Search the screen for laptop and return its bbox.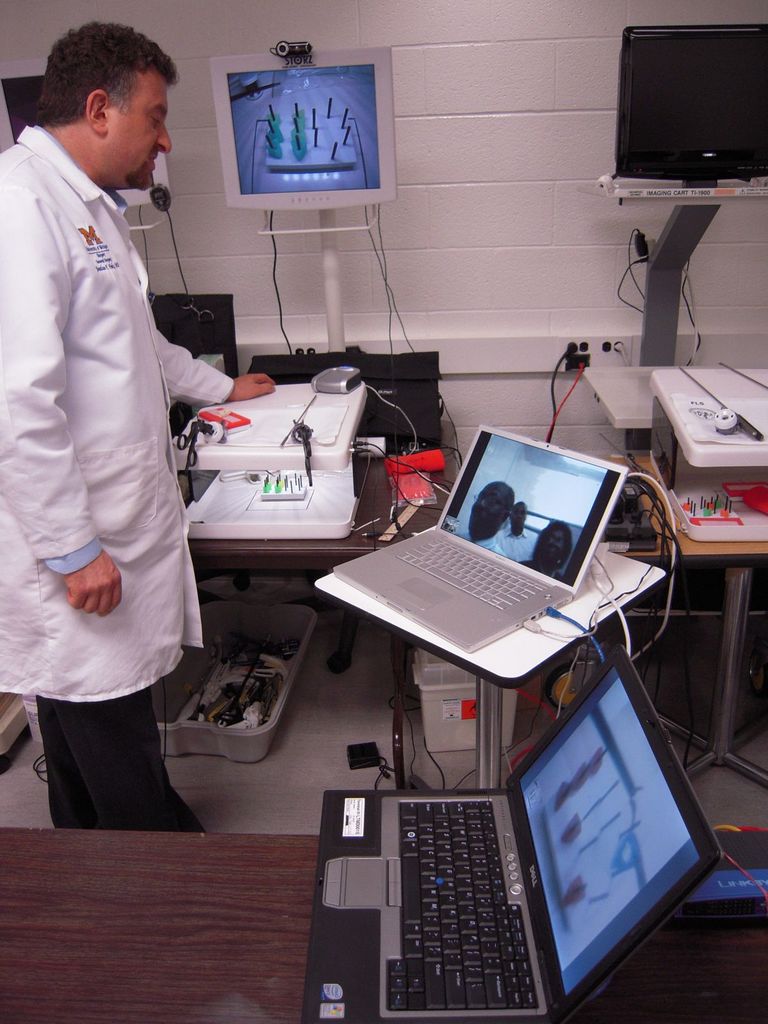
Found: region(332, 425, 630, 654).
